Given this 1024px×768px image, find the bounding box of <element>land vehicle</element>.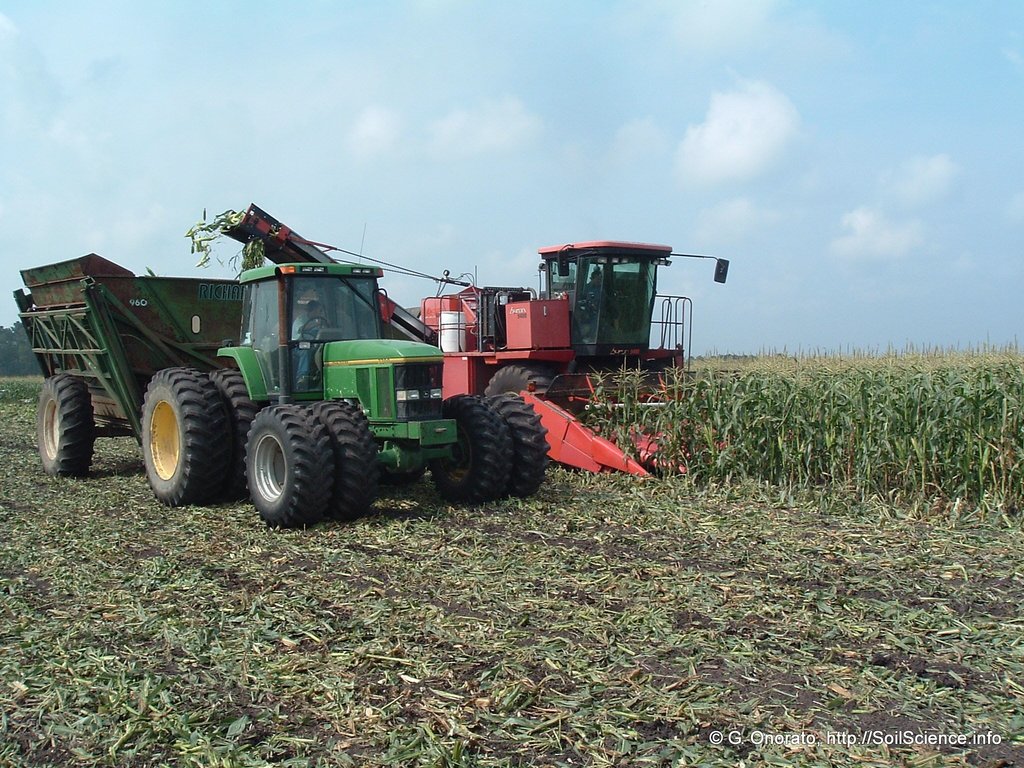
(x1=13, y1=254, x2=550, y2=531).
